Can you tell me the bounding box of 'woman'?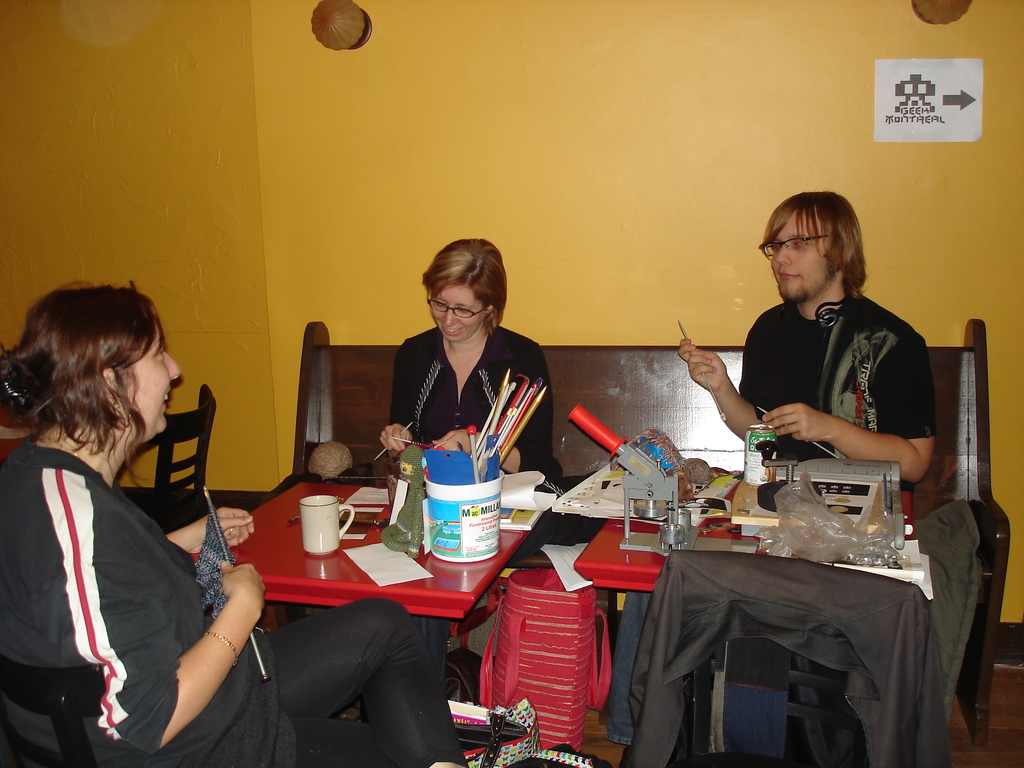
(0, 283, 472, 767).
